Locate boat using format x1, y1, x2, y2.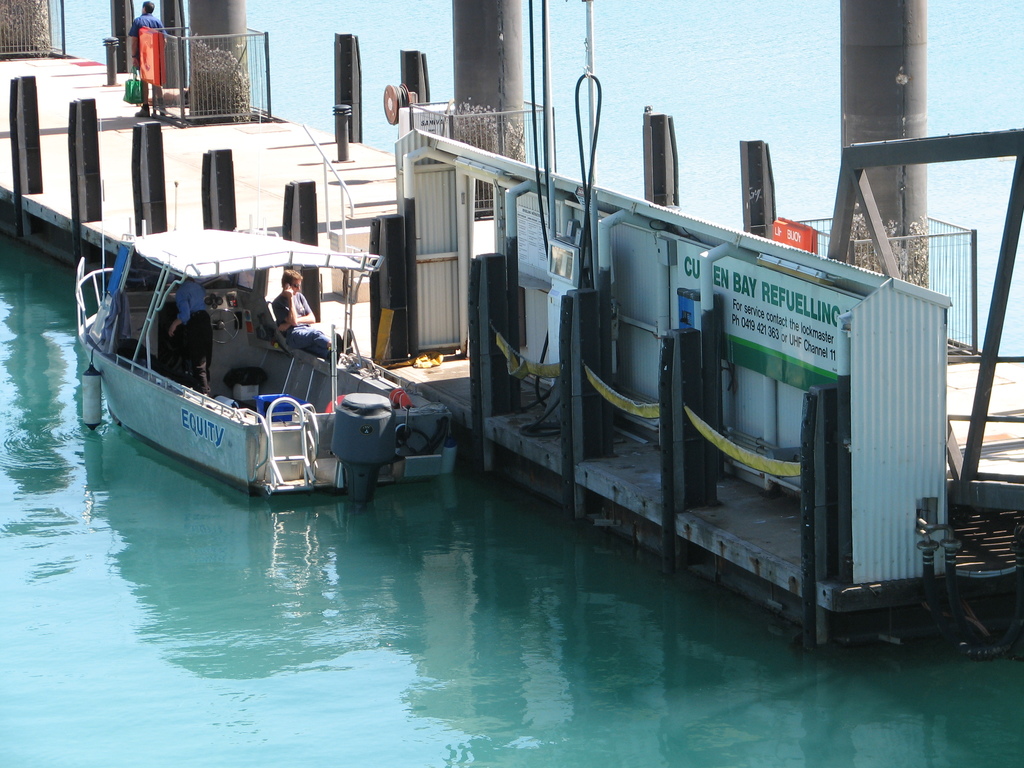
67, 202, 465, 509.
